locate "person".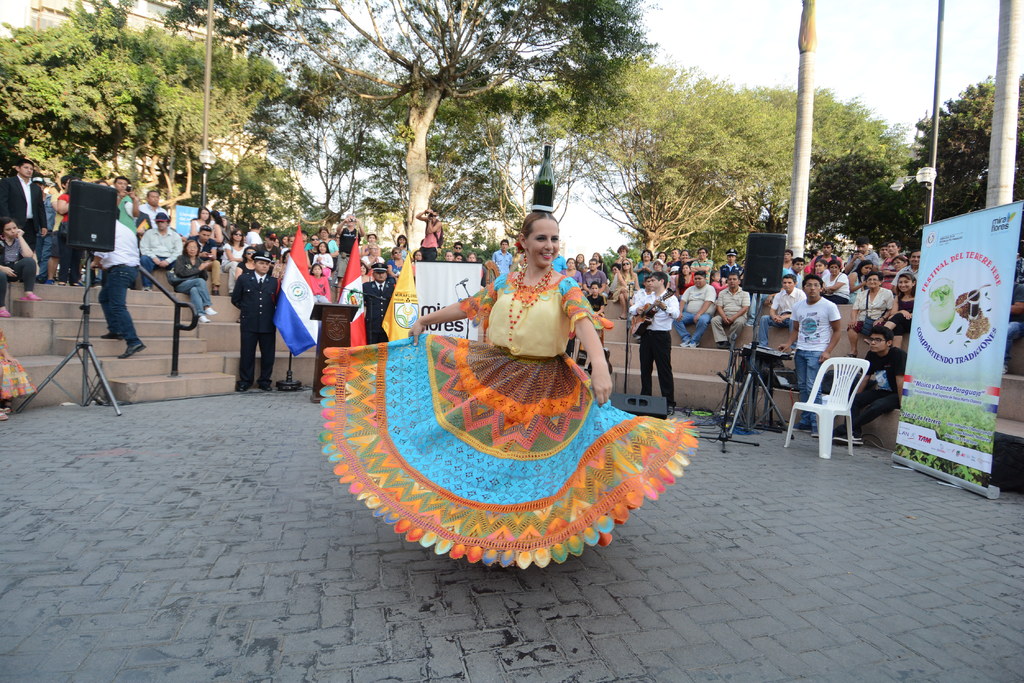
Bounding box: bbox=(559, 258, 584, 289).
